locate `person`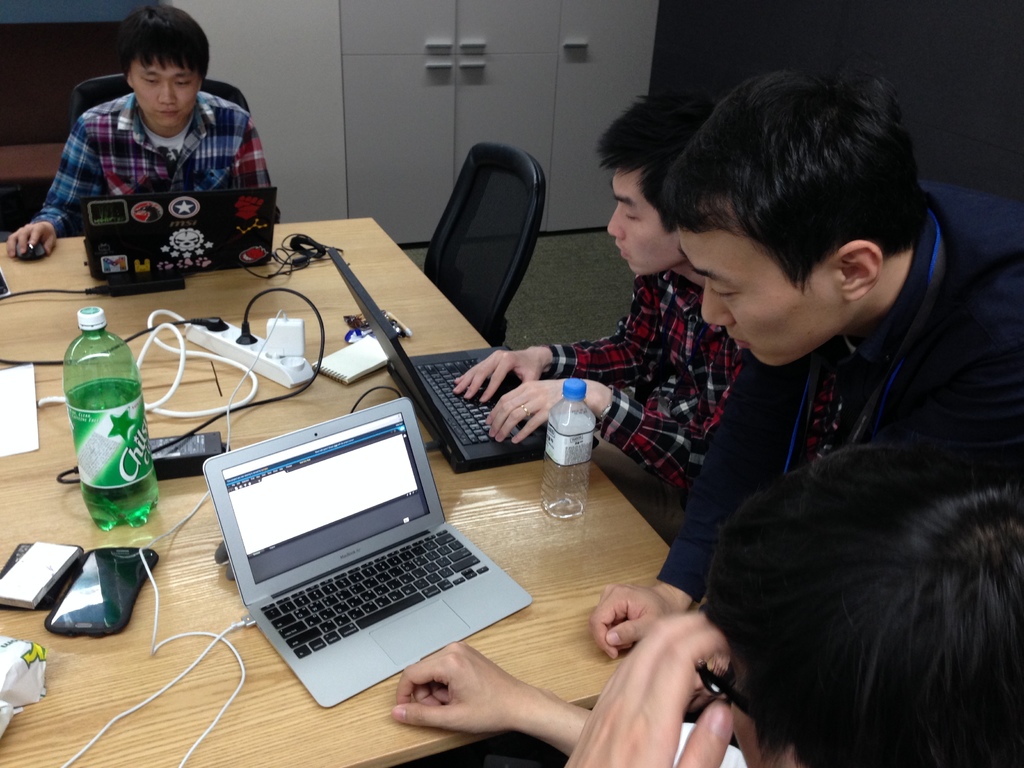
[582,71,1023,662]
